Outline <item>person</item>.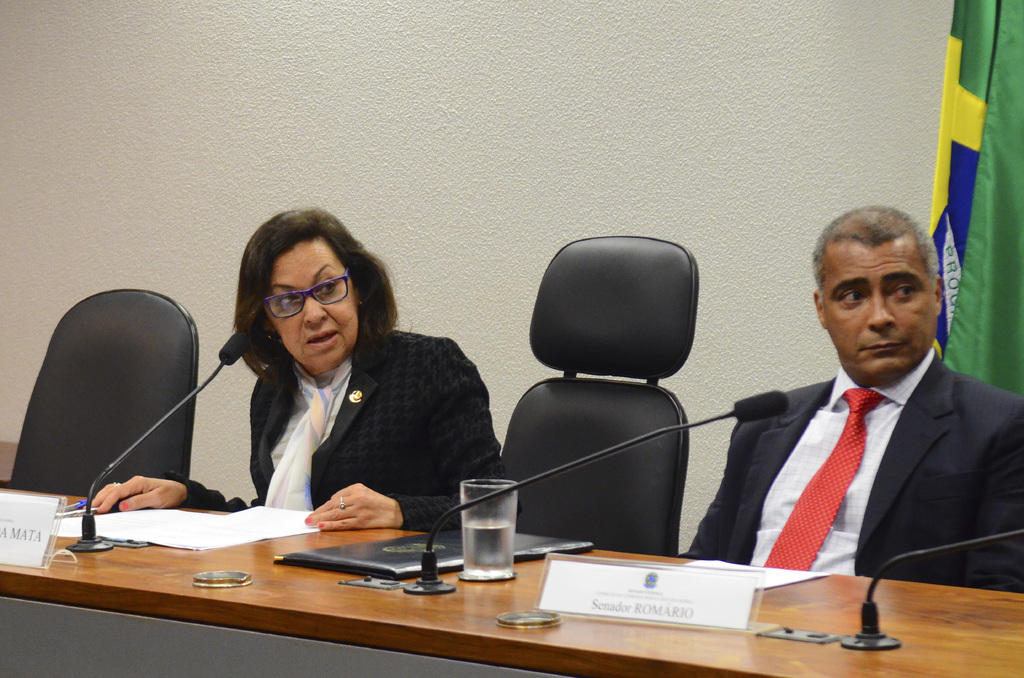
Outline: locate(82, 204, 507, 528).
